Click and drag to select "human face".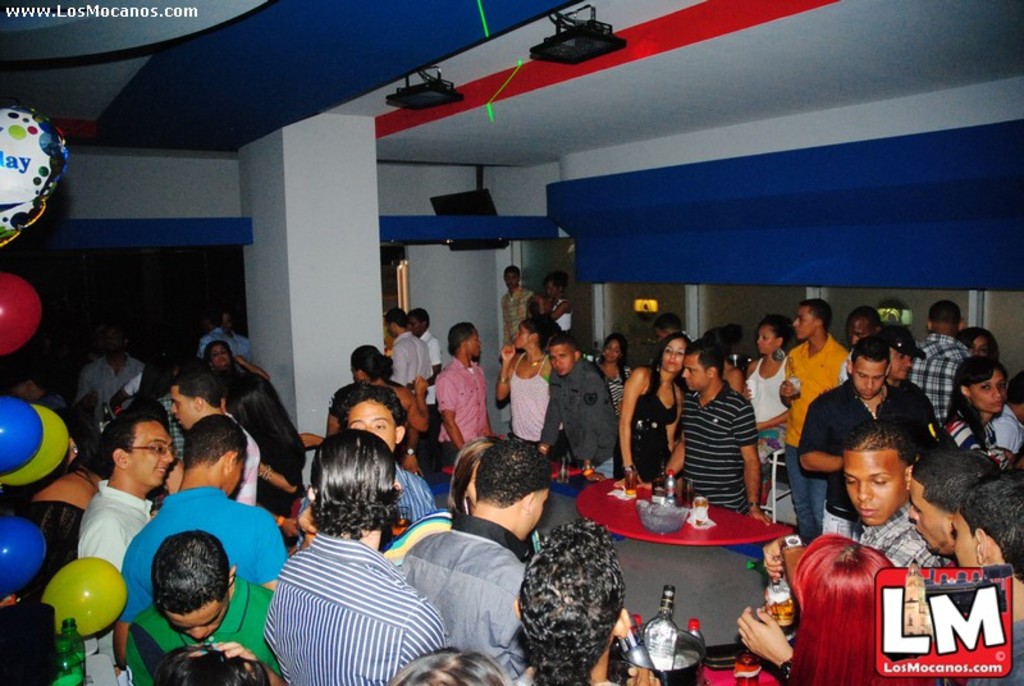
Selection: {"left": 507, "top": 271, "right": 517, "bottom": 285}.
